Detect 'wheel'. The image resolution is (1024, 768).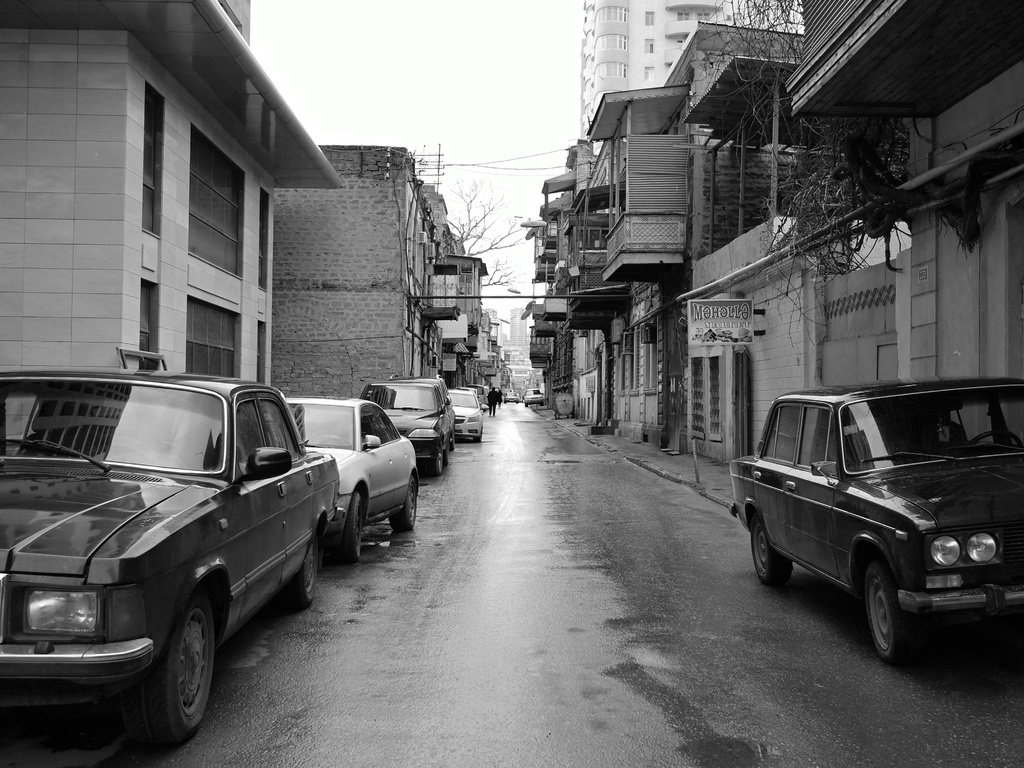
(865,569,920,664).
